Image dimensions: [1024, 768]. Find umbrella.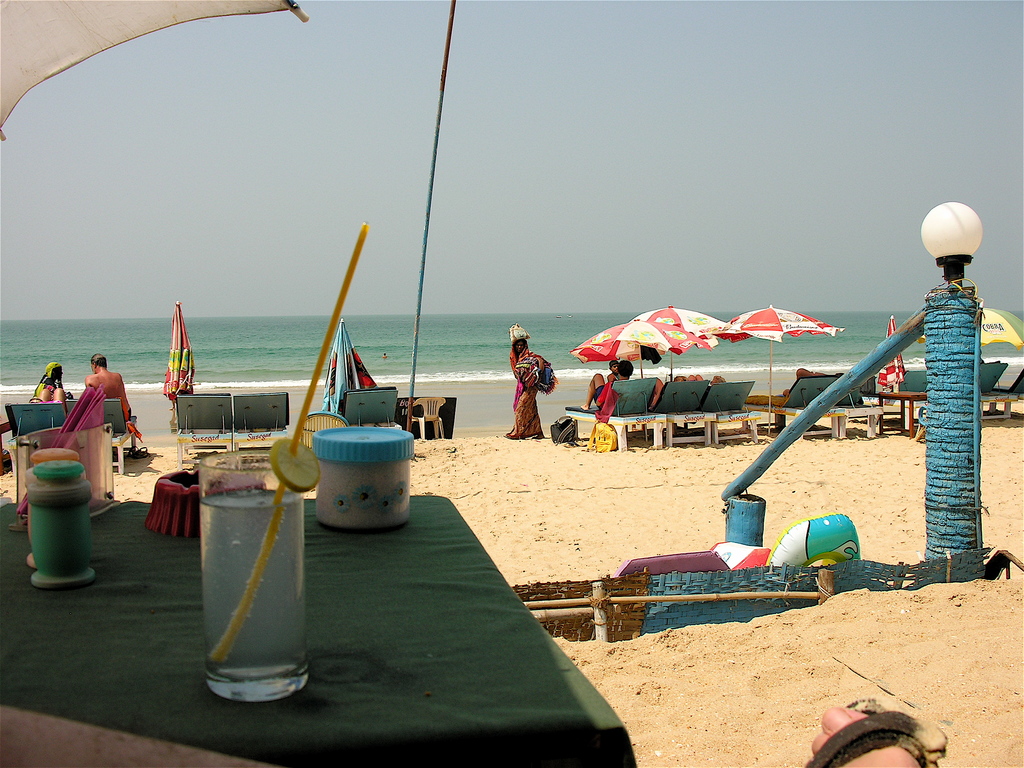
[918,299,1023,349].
